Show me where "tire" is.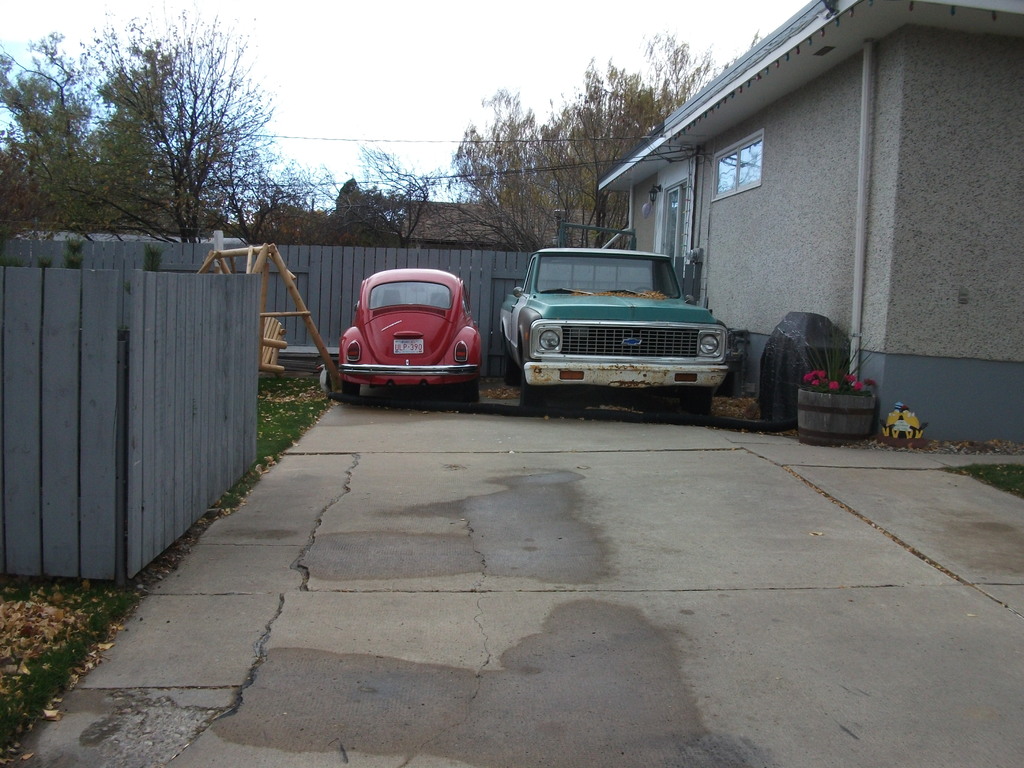
"tire" is at [463,378,481,406].
